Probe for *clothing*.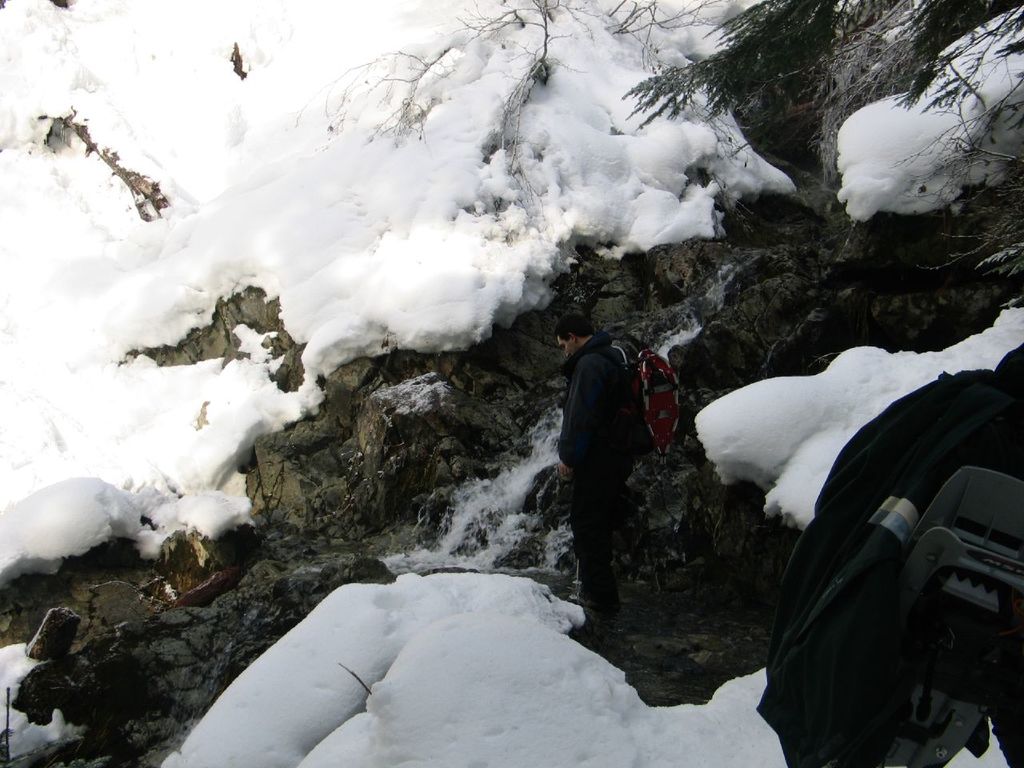
Probe result: l=756, t=342, r=1023, b=767.
